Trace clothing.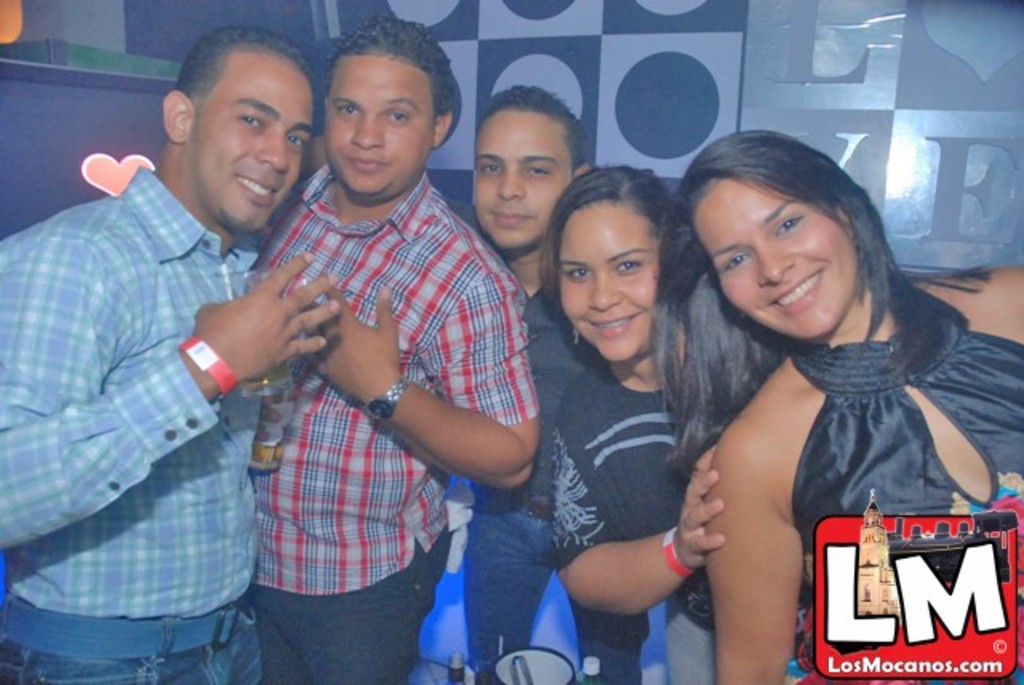
Traced to (x1=797, y1=258, x2=1022, y2=683).
